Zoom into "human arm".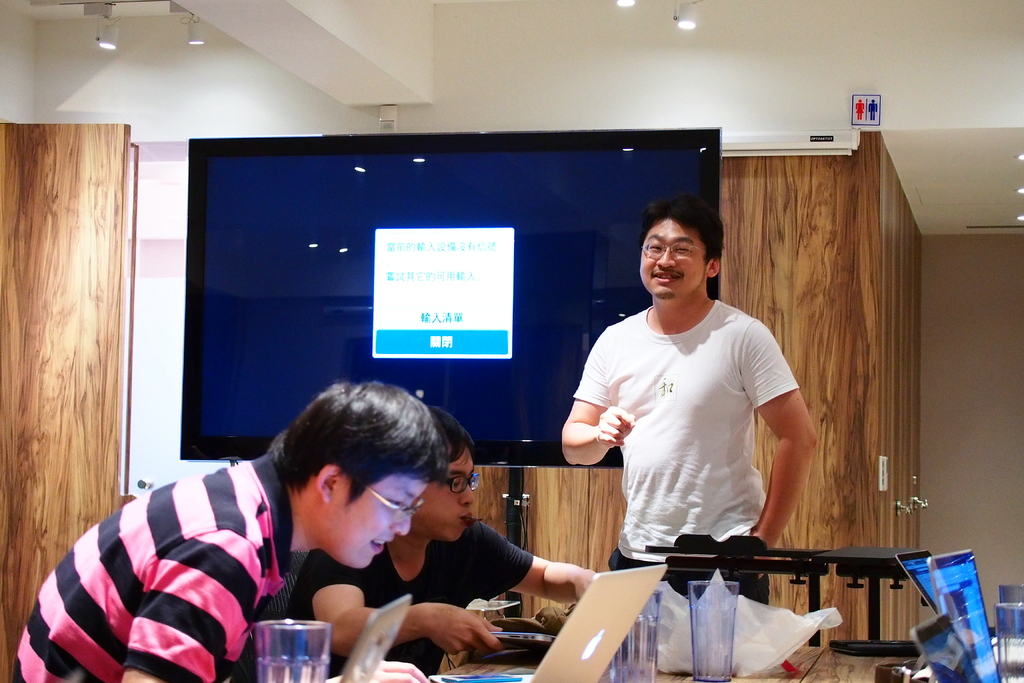
Zoom target: (left=116, top=525, right=266, bottom=682).
